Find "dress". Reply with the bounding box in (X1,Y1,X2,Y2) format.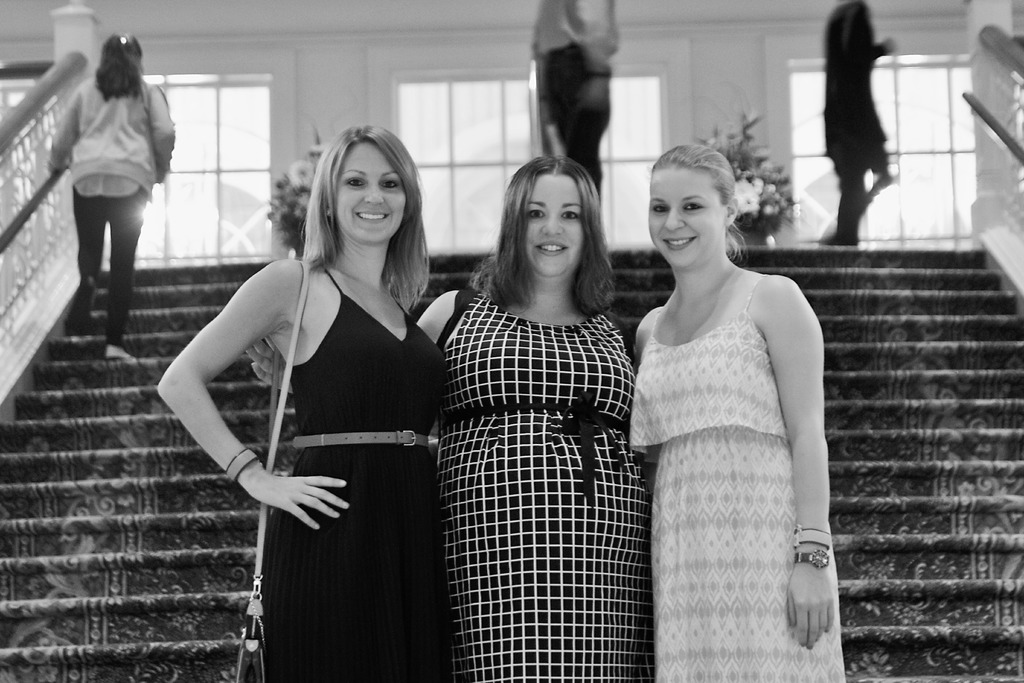
(262,263,454,682).
